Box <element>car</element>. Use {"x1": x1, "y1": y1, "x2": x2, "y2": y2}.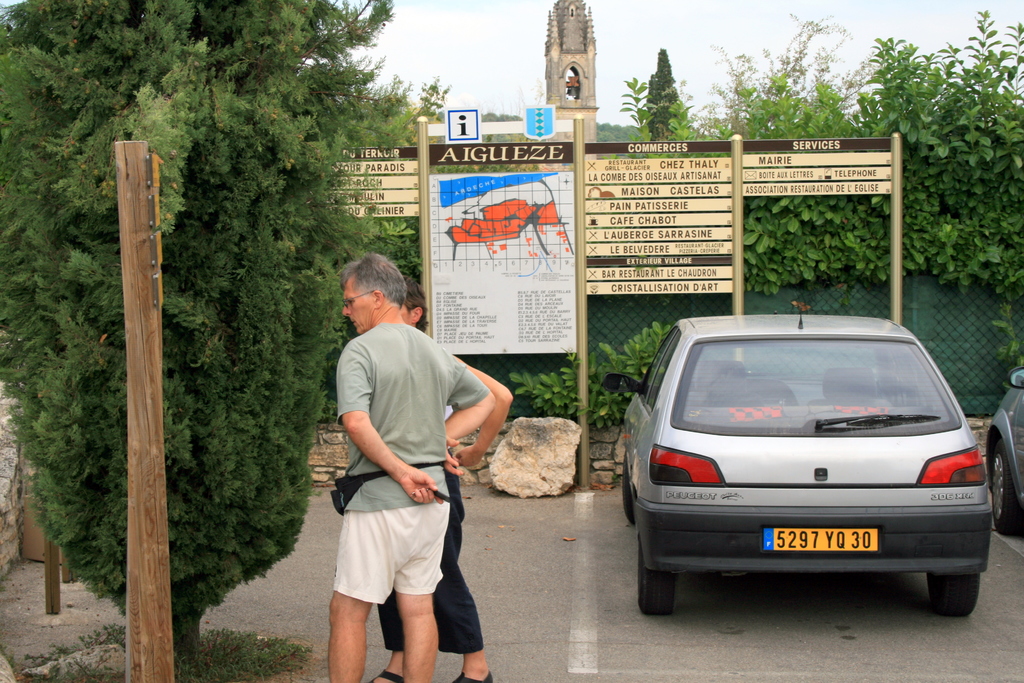
{"x1": 605, "y1": 309, "x2": 1002, "y2": 612}.
